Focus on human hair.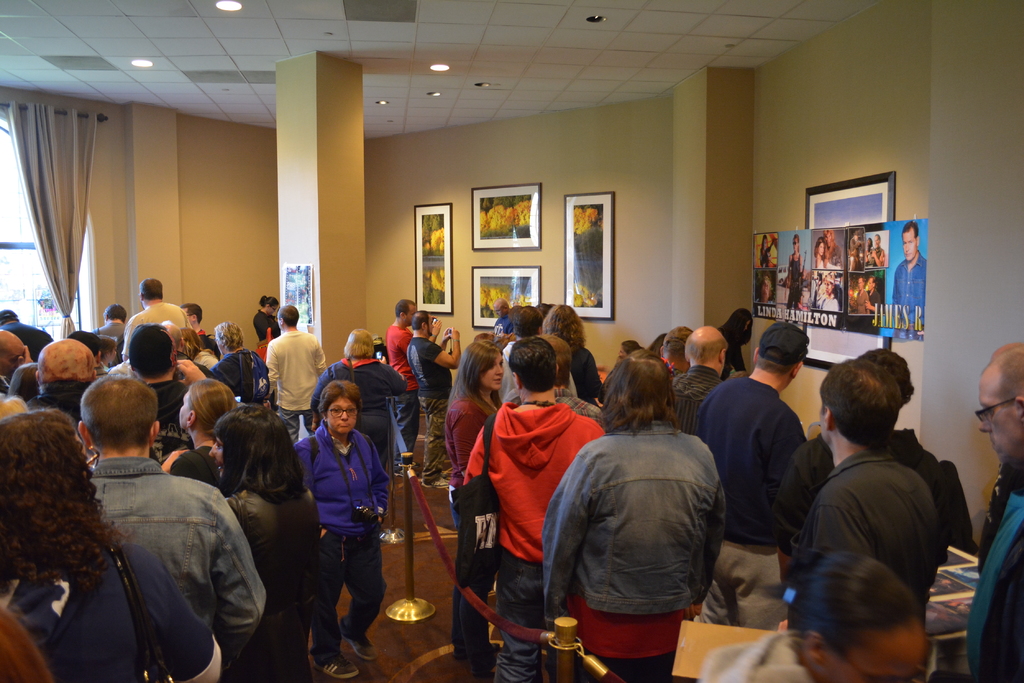
Focused at locate(80, 373, 157, 451).
